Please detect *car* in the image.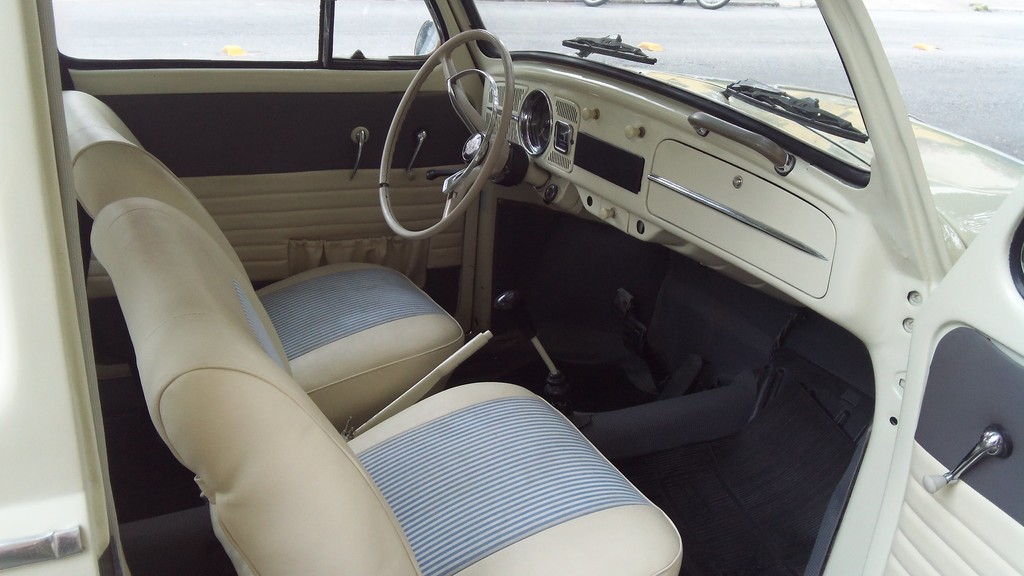
locate(157, 0, 1023, 557).
